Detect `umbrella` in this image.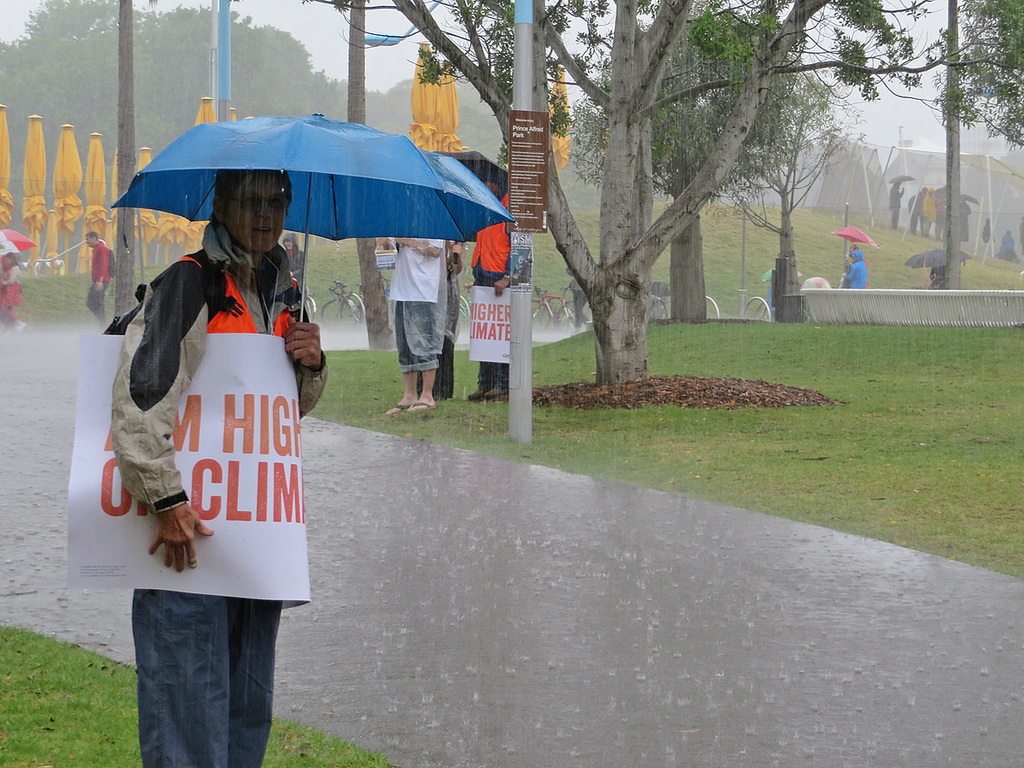
Detection: 758:268:804:284.
